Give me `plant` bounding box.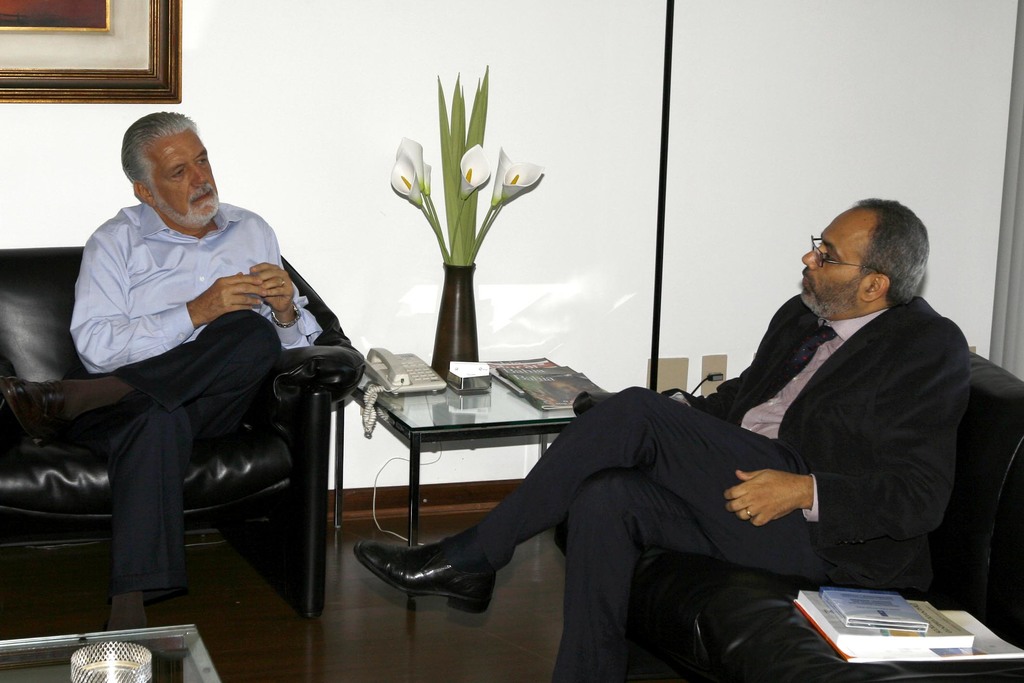
crop(378, 53, 551, 262).
